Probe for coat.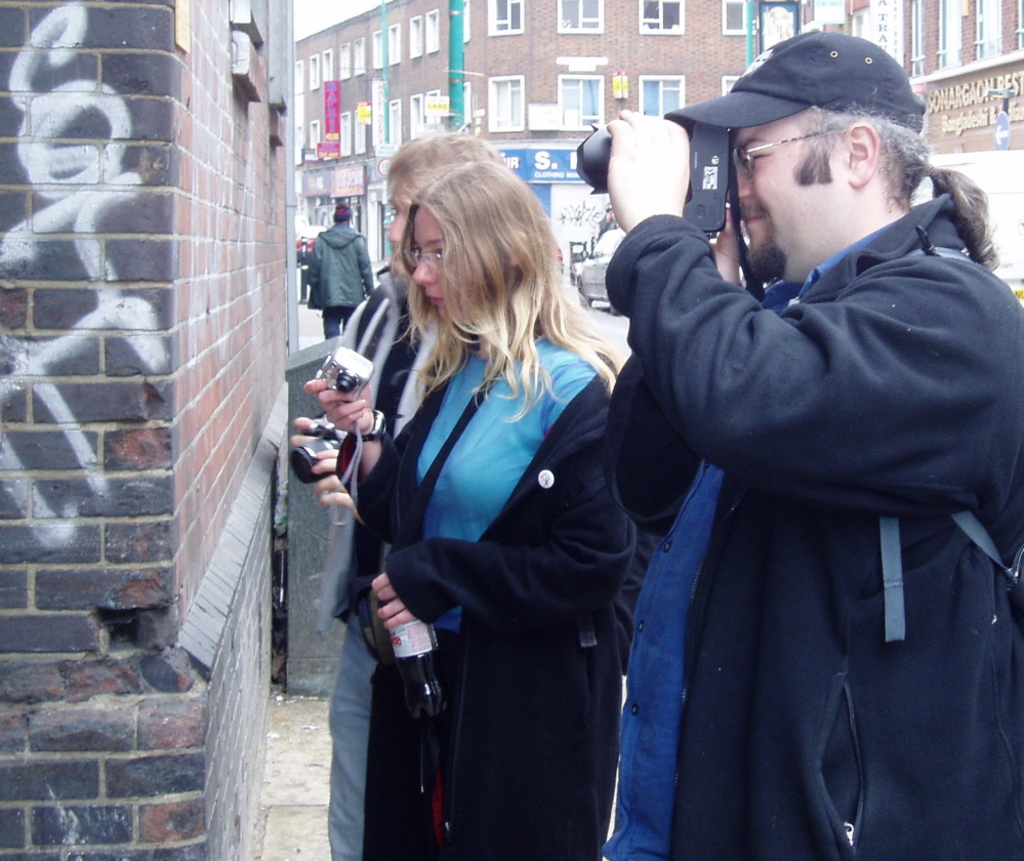
Probe result: 612, 123, 1009, 826.
